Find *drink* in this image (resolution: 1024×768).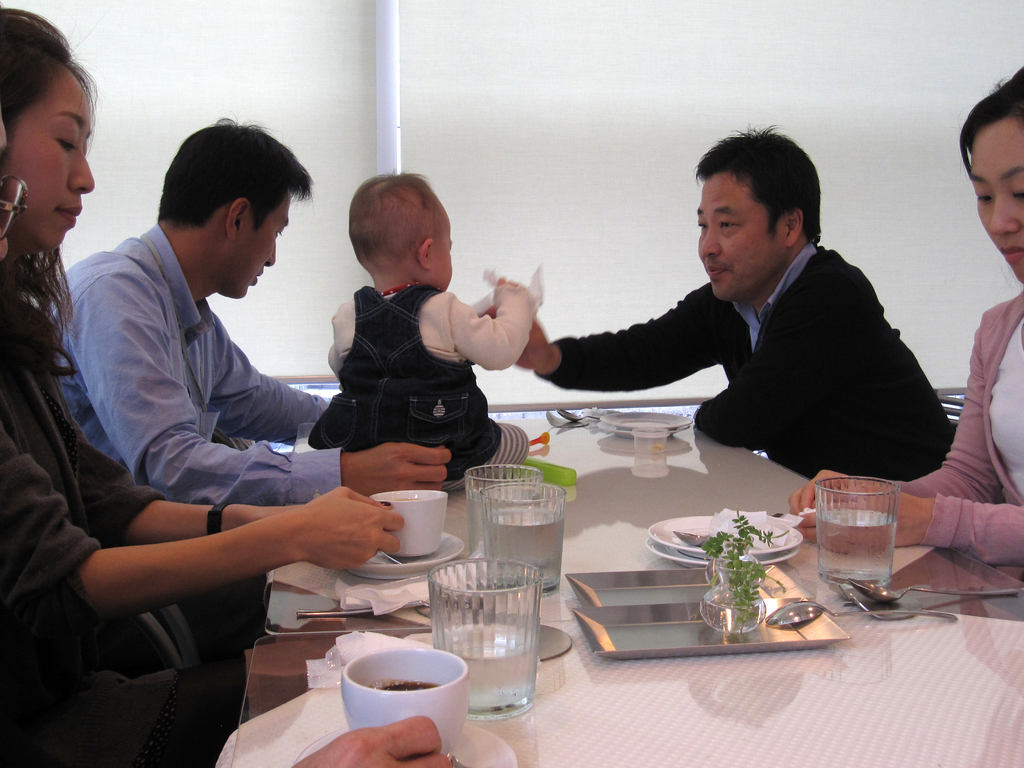
box=[464, 489, 534, 555].
